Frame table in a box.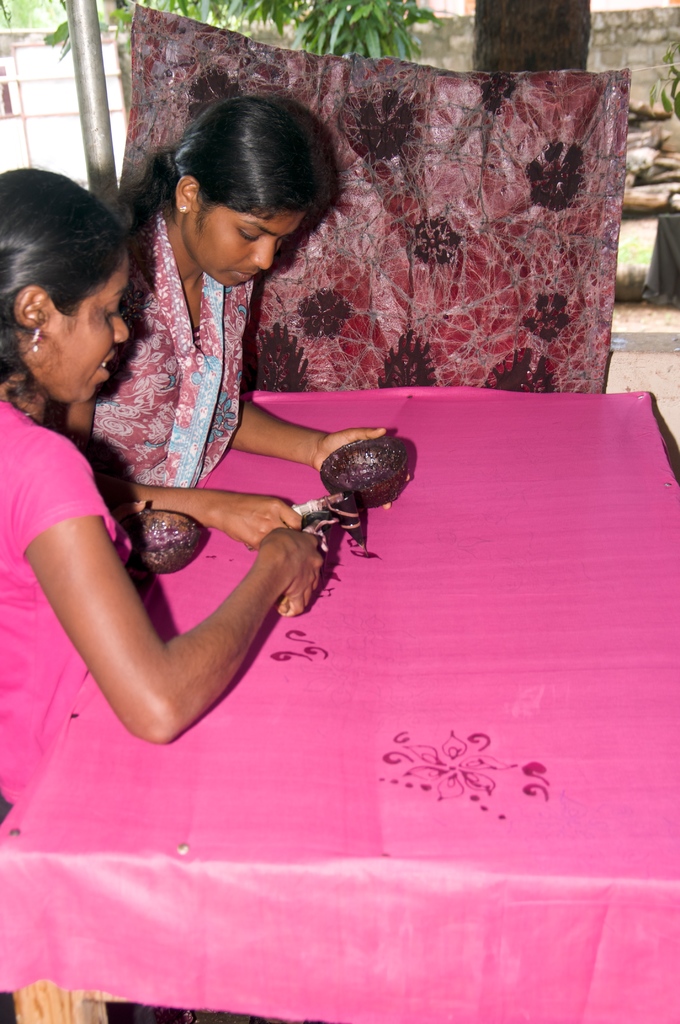
(6,391,679,1023).
